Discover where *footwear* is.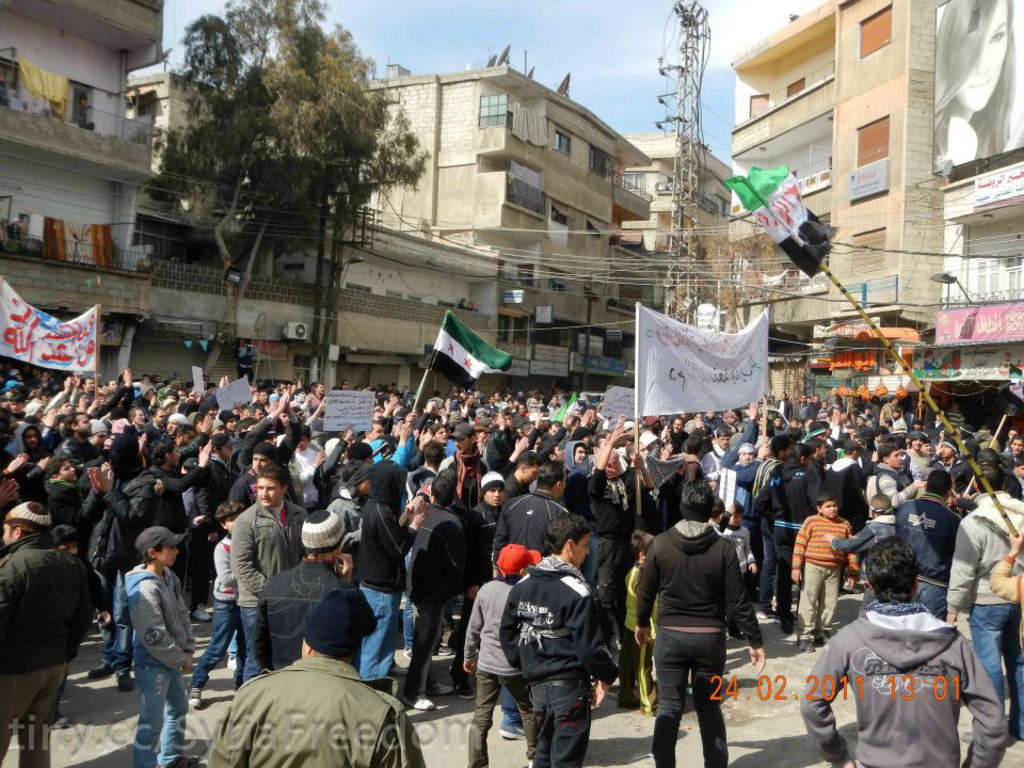
Discovered at [x1=400, y1=644, x2=412, y2=661].
